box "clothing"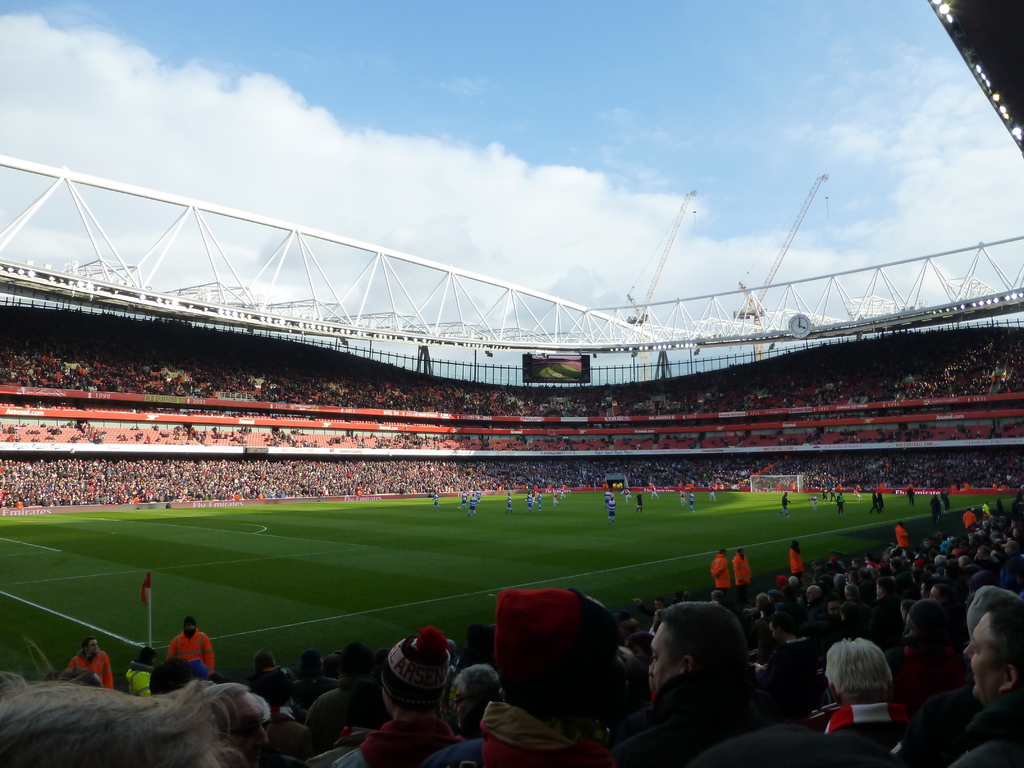
bbox=(614, 655, 763, 767)
